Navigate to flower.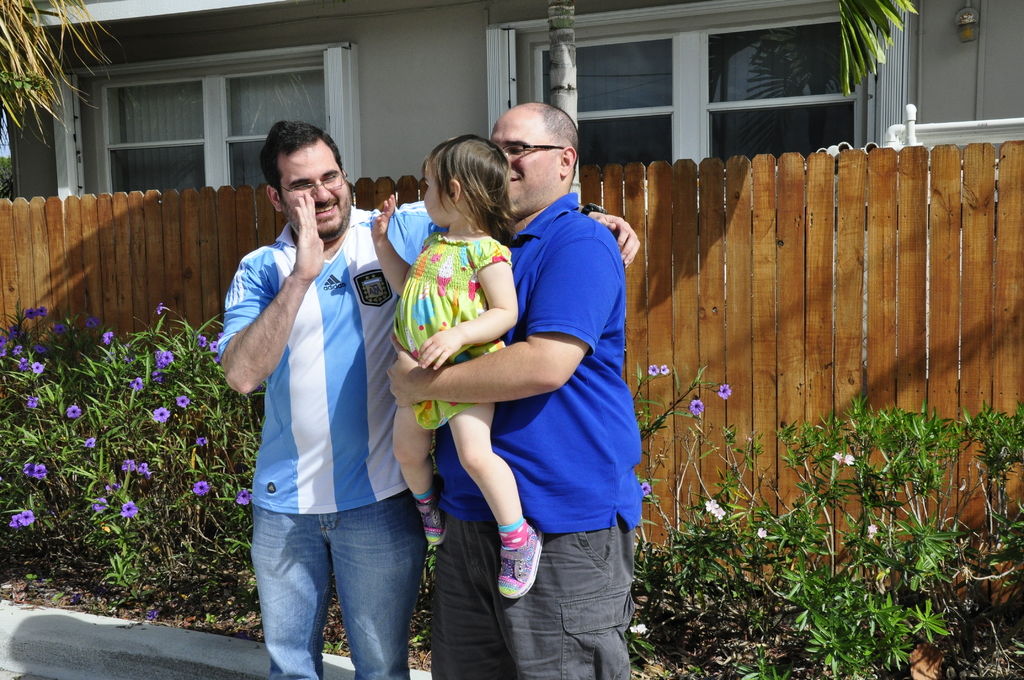
Navigation target: <bbox>863, 524, 879, 541</bbox>.
